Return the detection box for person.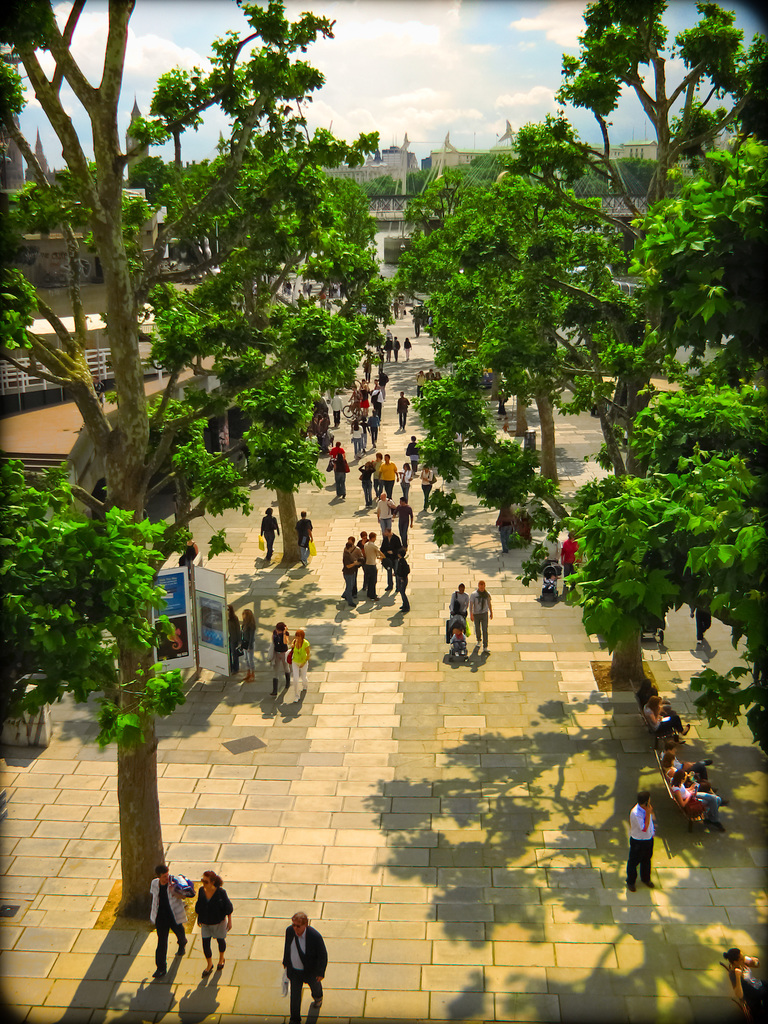
left=416, top=463, right=435, bottom=511.
